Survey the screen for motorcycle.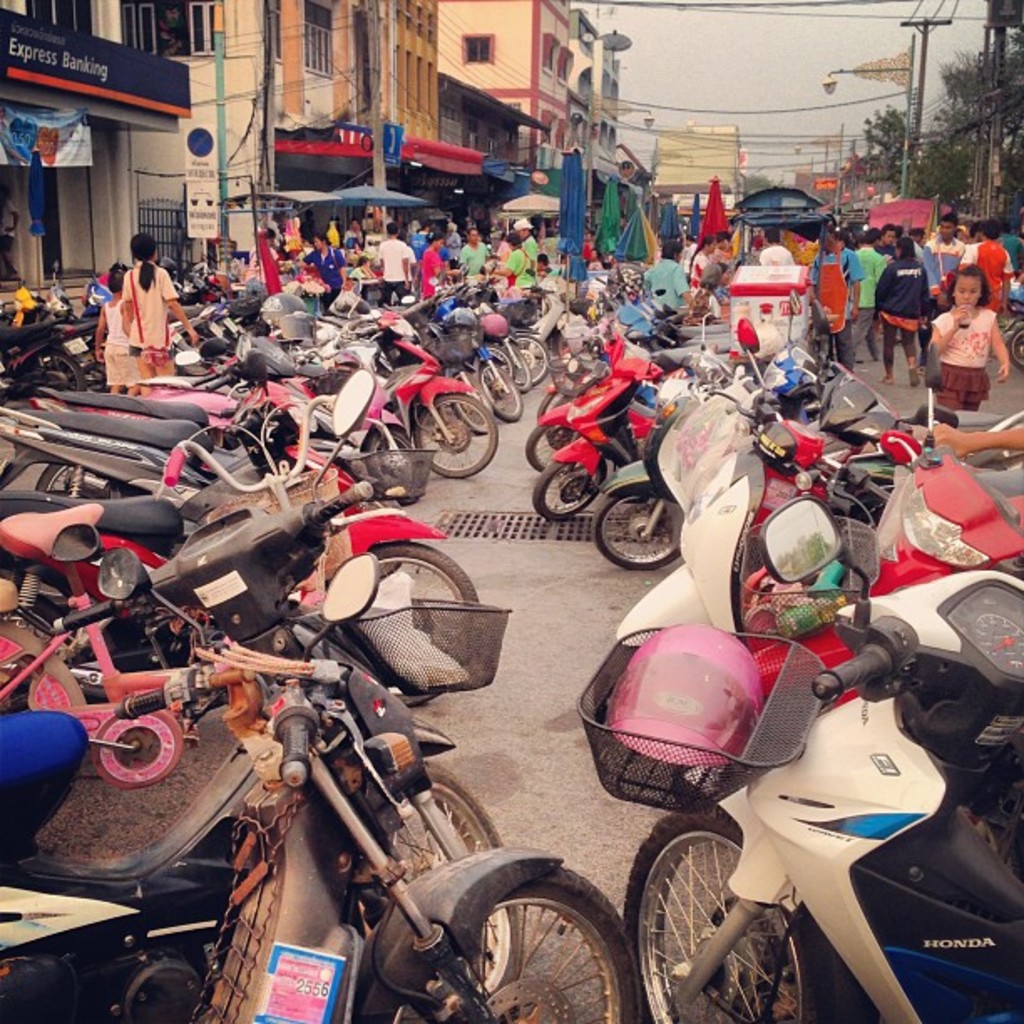
Survey found: {"left": 579, "top": 559, "right": 1017, "bottom": 1009}.
